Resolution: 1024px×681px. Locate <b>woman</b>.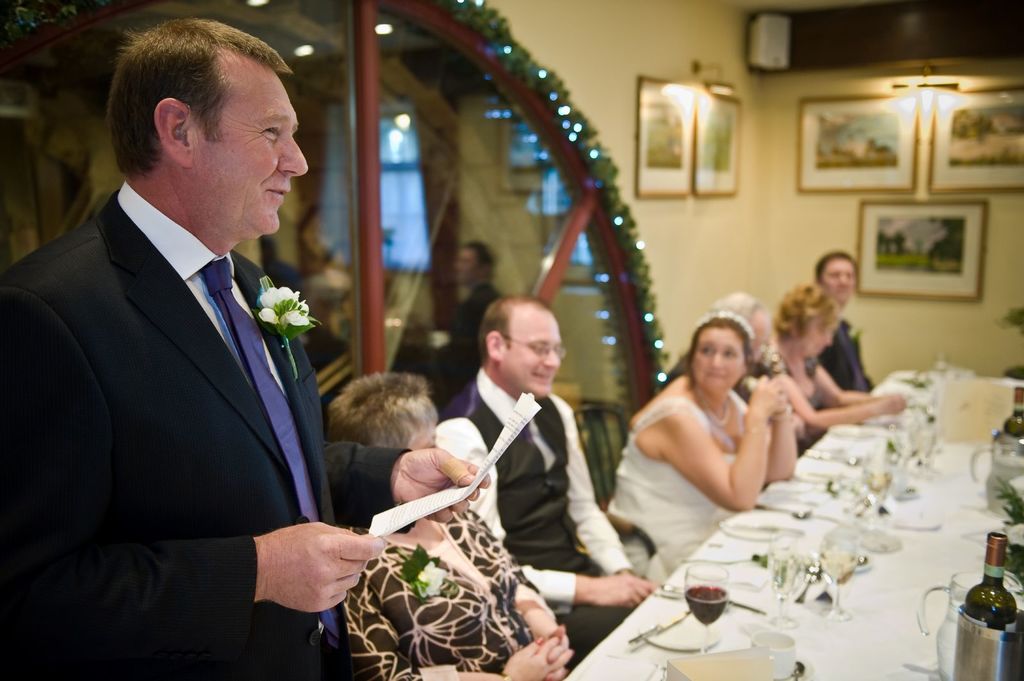
detection(708, 292, 811, 451).
